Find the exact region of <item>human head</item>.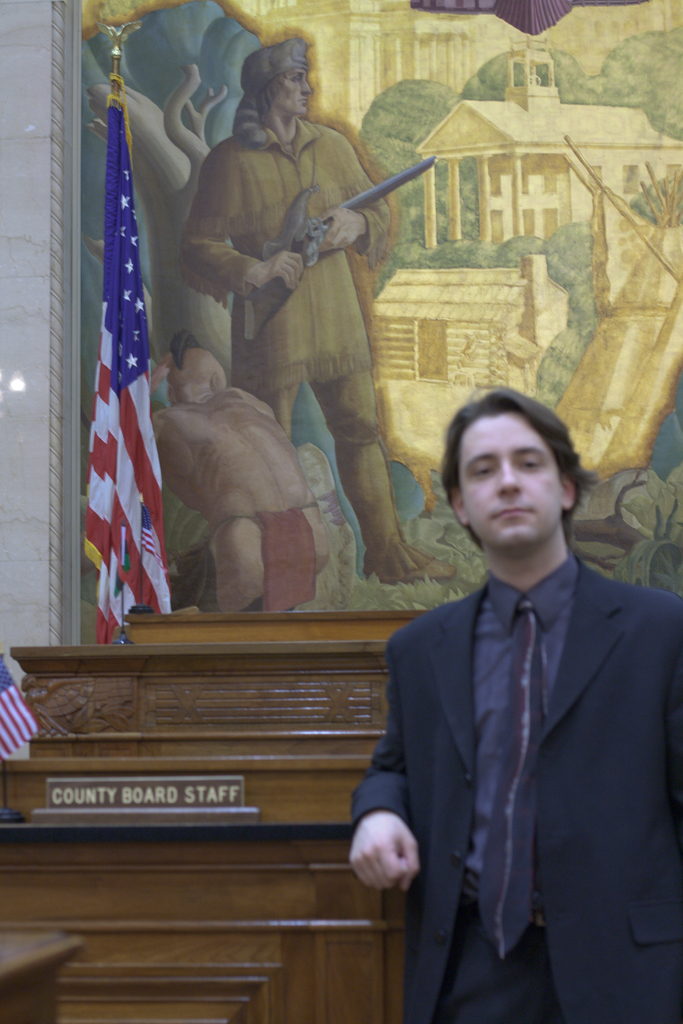
Exact region: (x1=160, y1=342, x2=227, y2=403).
